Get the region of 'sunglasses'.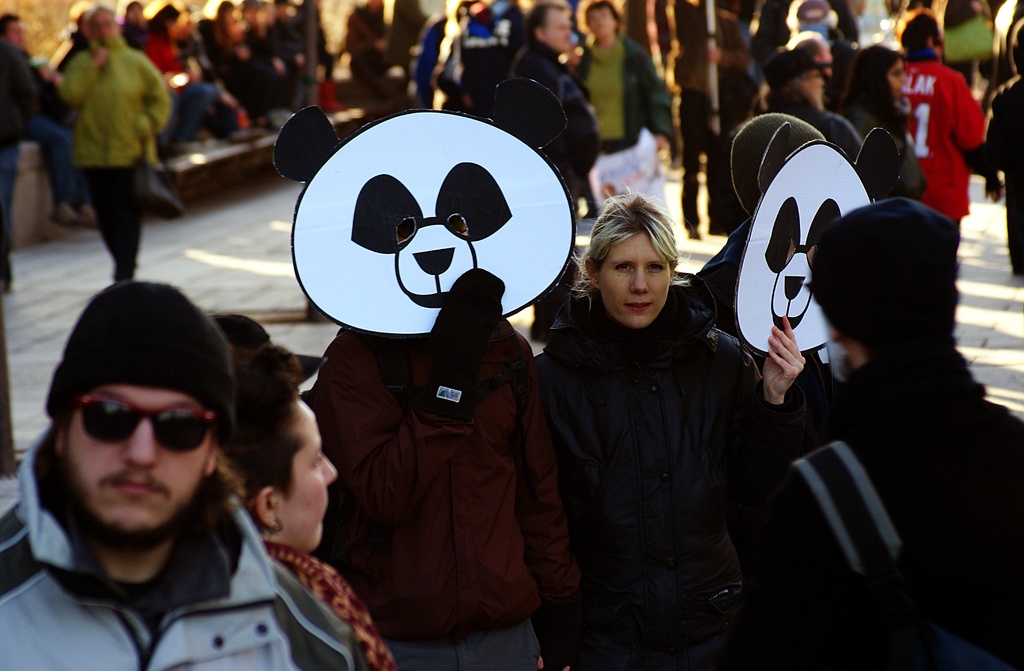
bbox(72, 395, 215, 453).
